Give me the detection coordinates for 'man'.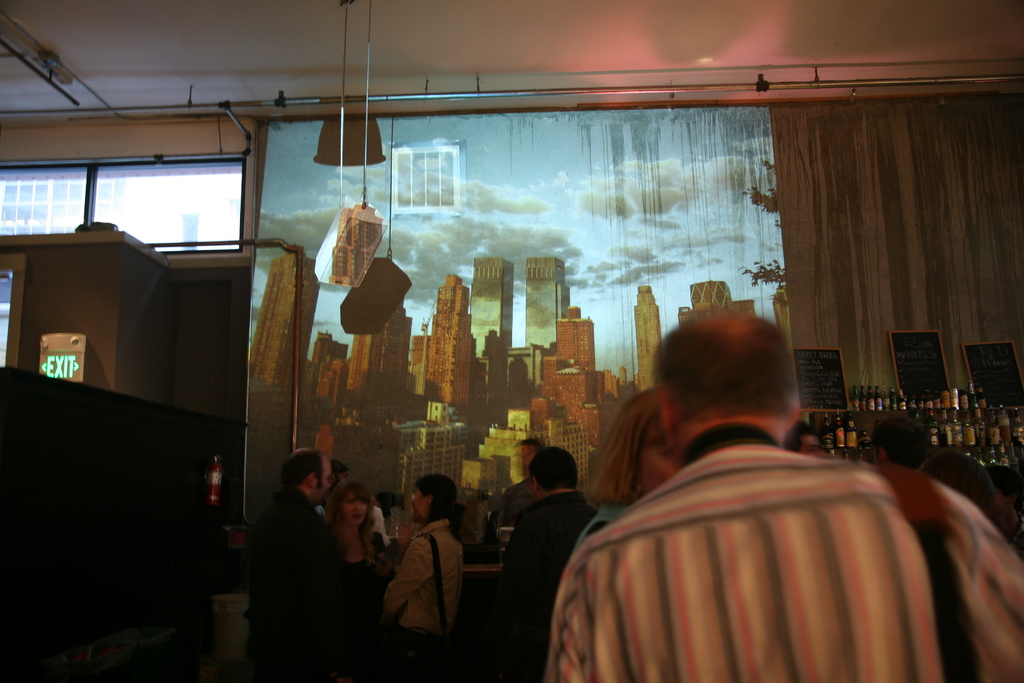
pyautogui.locateOnScreen(781, 419, 826, 454).
